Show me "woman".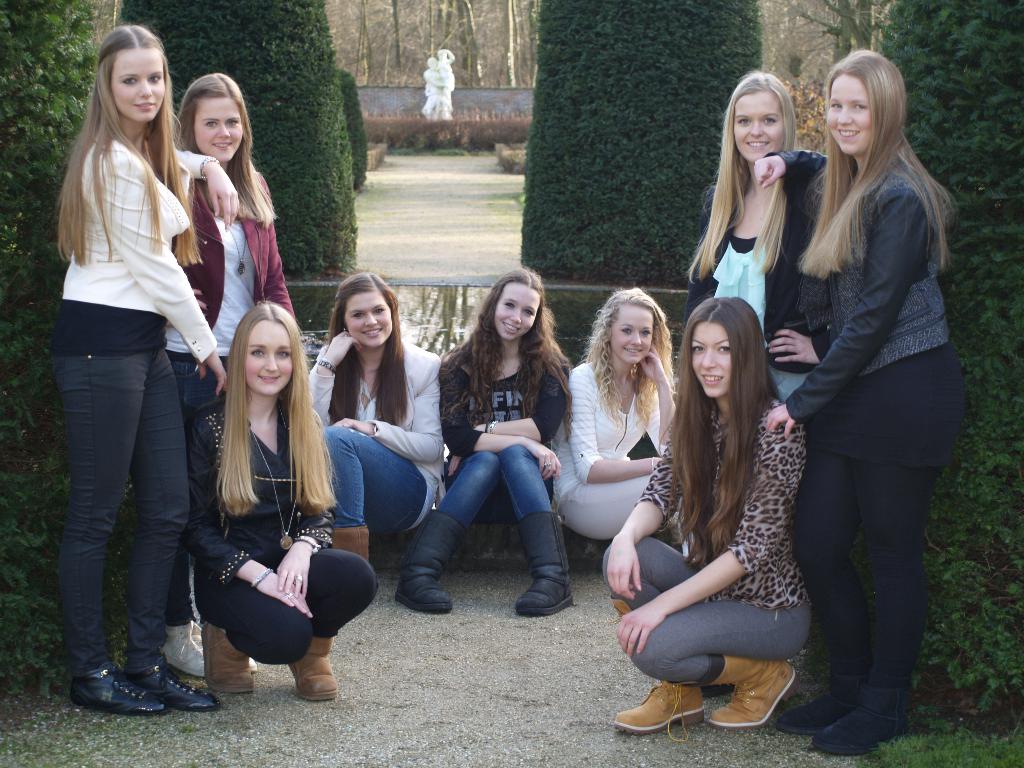
"woman" is here: [602,294,817,737].
